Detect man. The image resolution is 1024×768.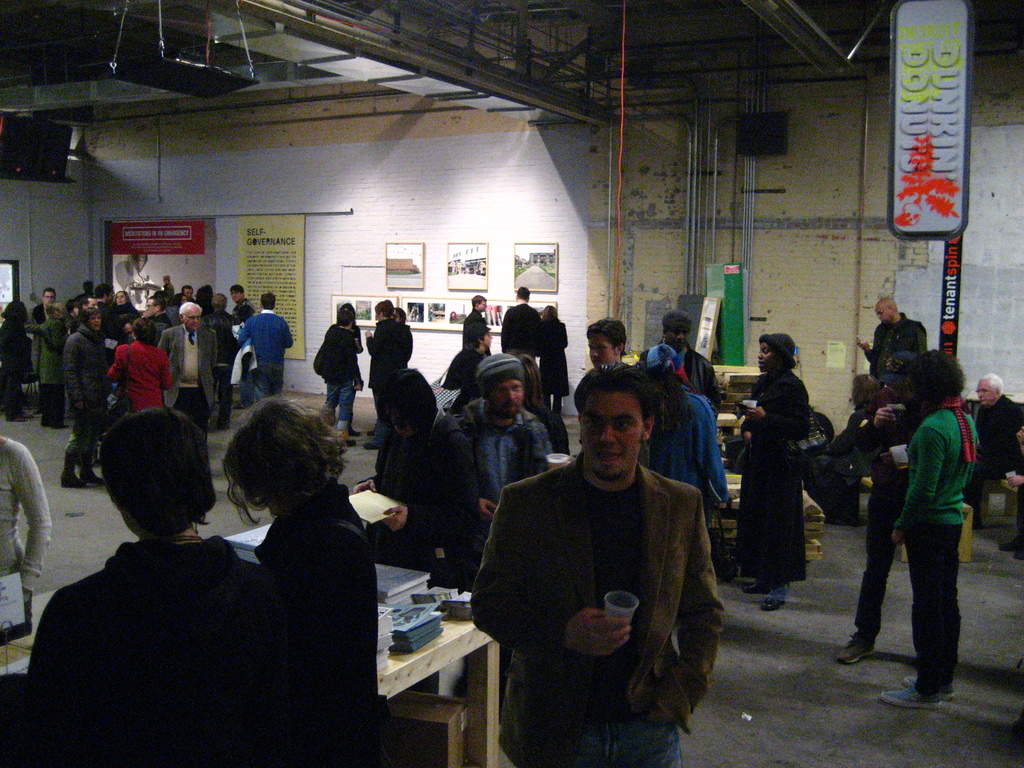
rect(361, 366, 479, 579).
